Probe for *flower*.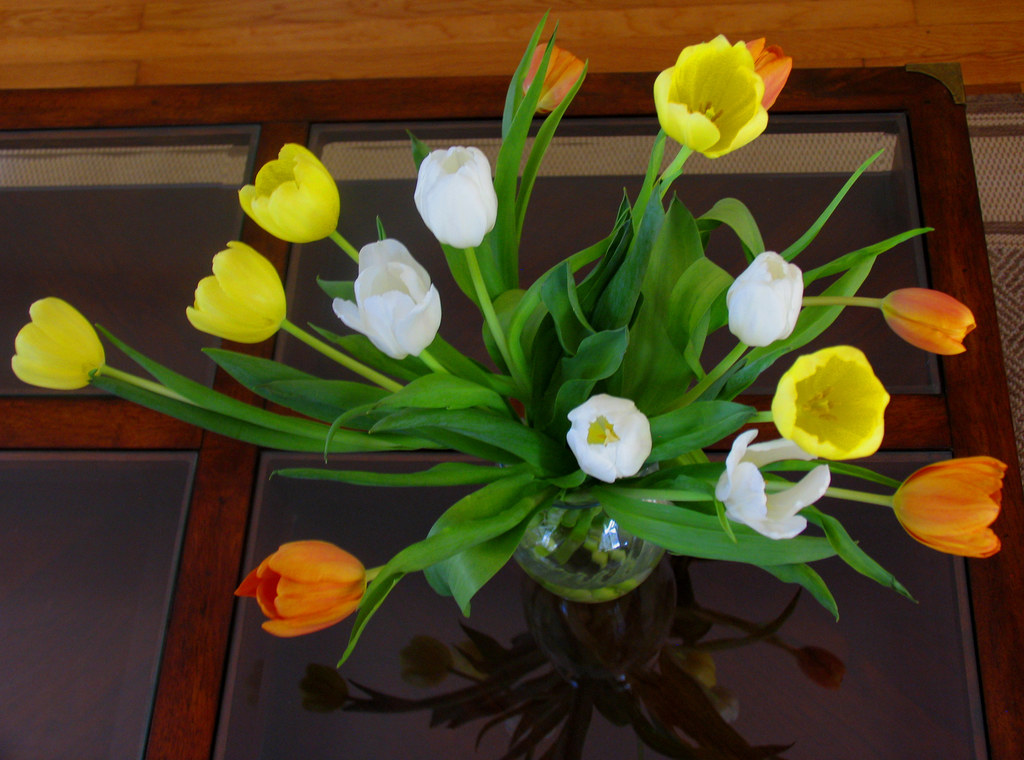
Probe result: <box>709,423,833,540</box>.
